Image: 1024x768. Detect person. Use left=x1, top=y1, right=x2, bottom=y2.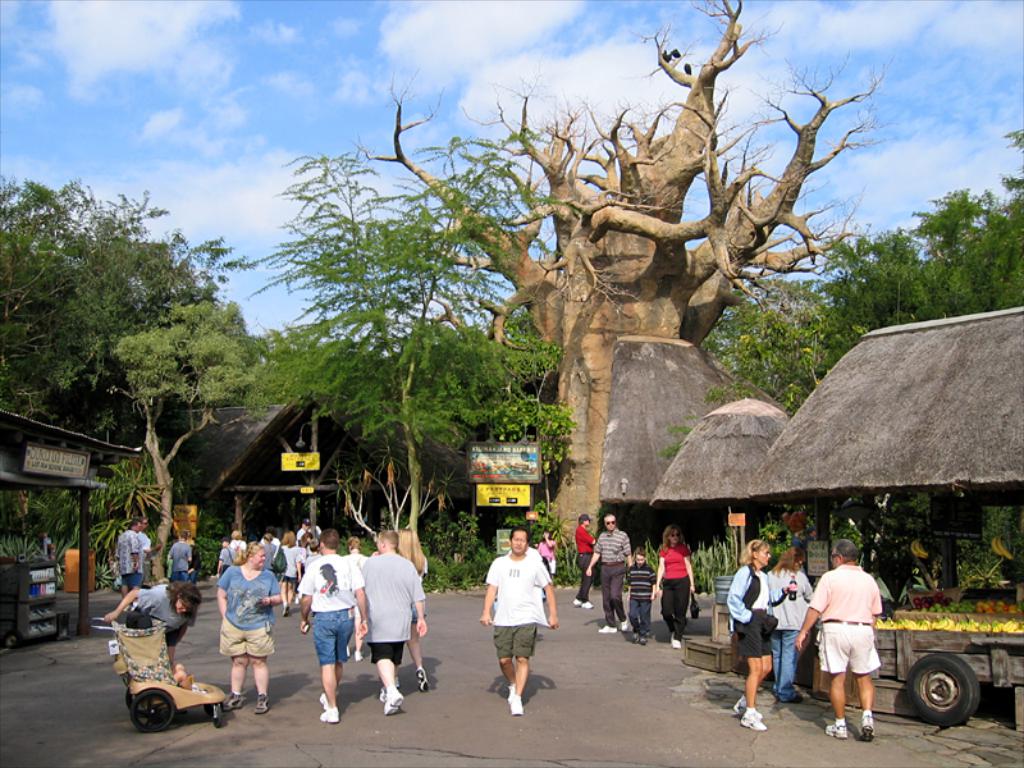
left=138, top=512, right=163, bottom=586.
